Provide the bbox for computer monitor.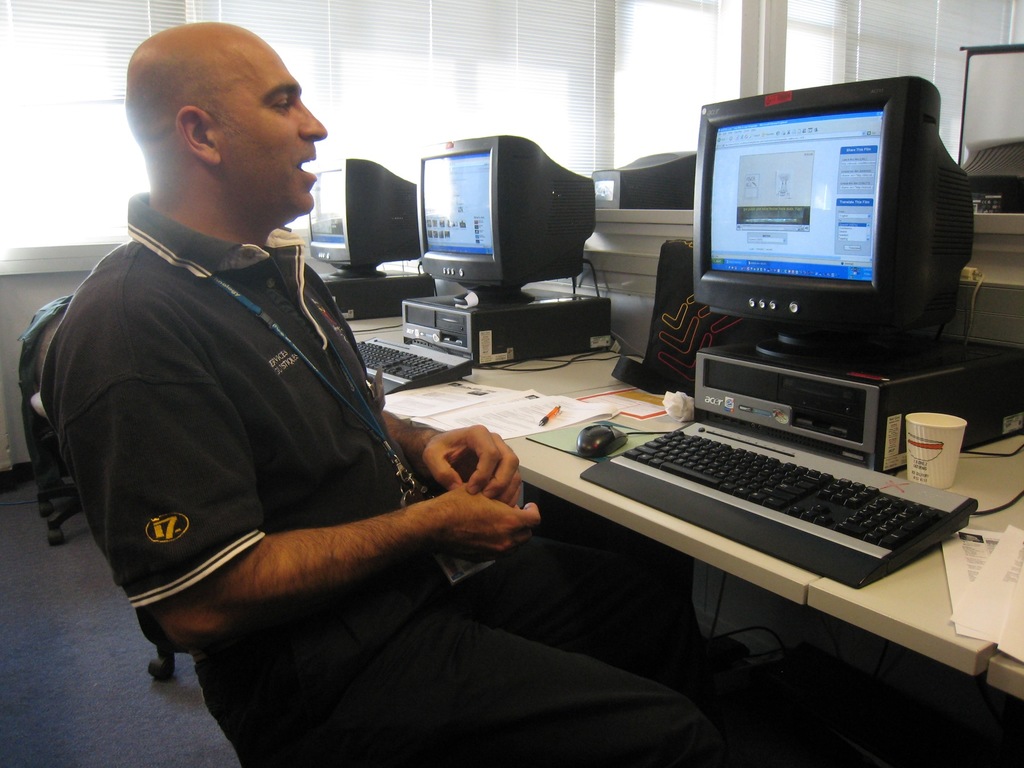
417,137,593,305.
